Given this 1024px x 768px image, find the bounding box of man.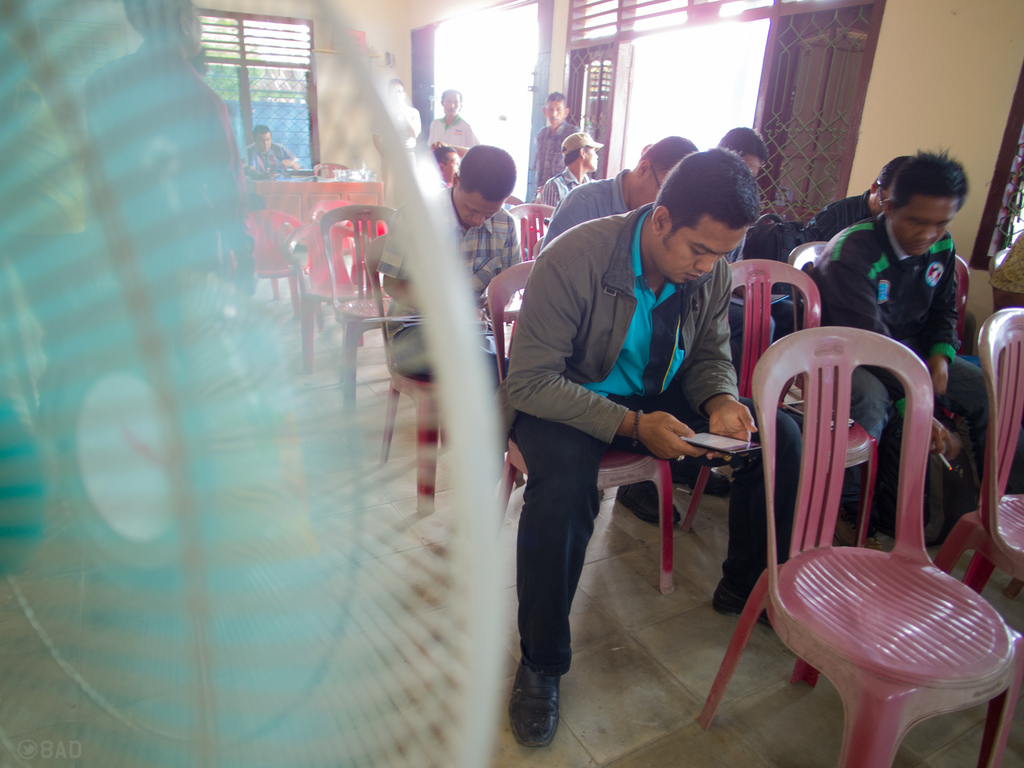
383:143:467:204.
